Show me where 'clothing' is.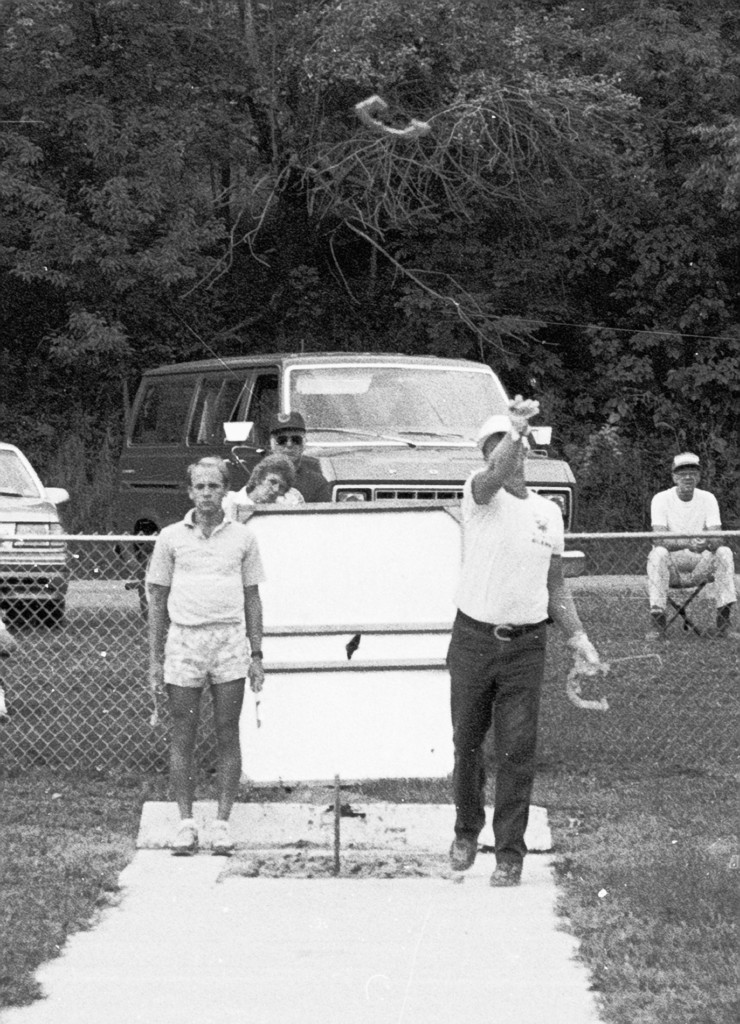
'clothing' is at (left=649, top=488, right=739, bottom=611).
